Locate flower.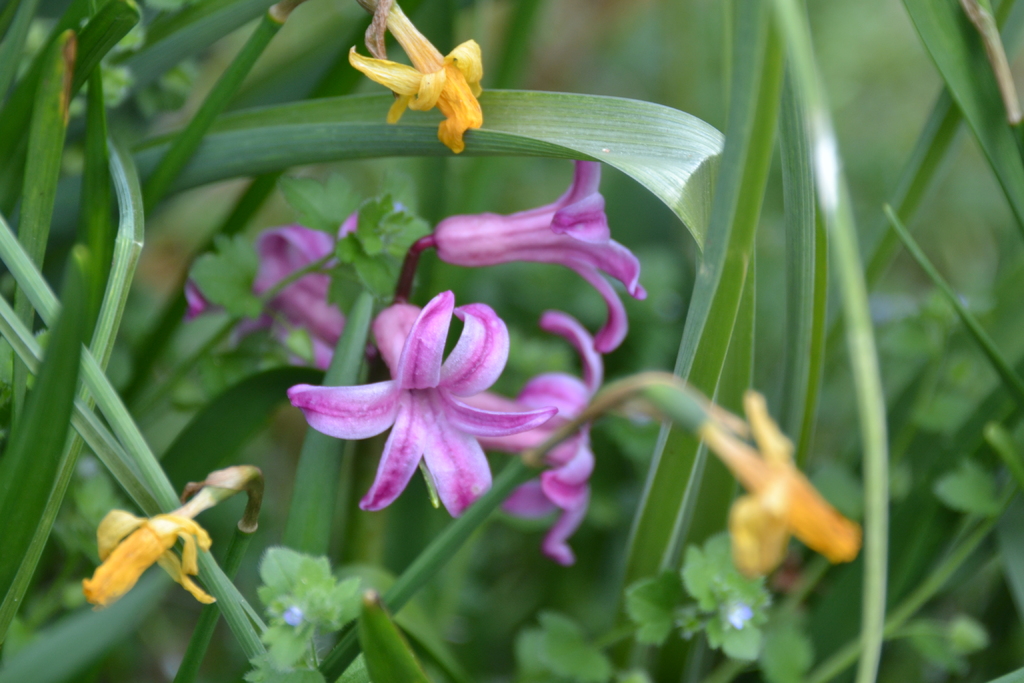
Bounding box: detection(281, 280, 548, 525).
